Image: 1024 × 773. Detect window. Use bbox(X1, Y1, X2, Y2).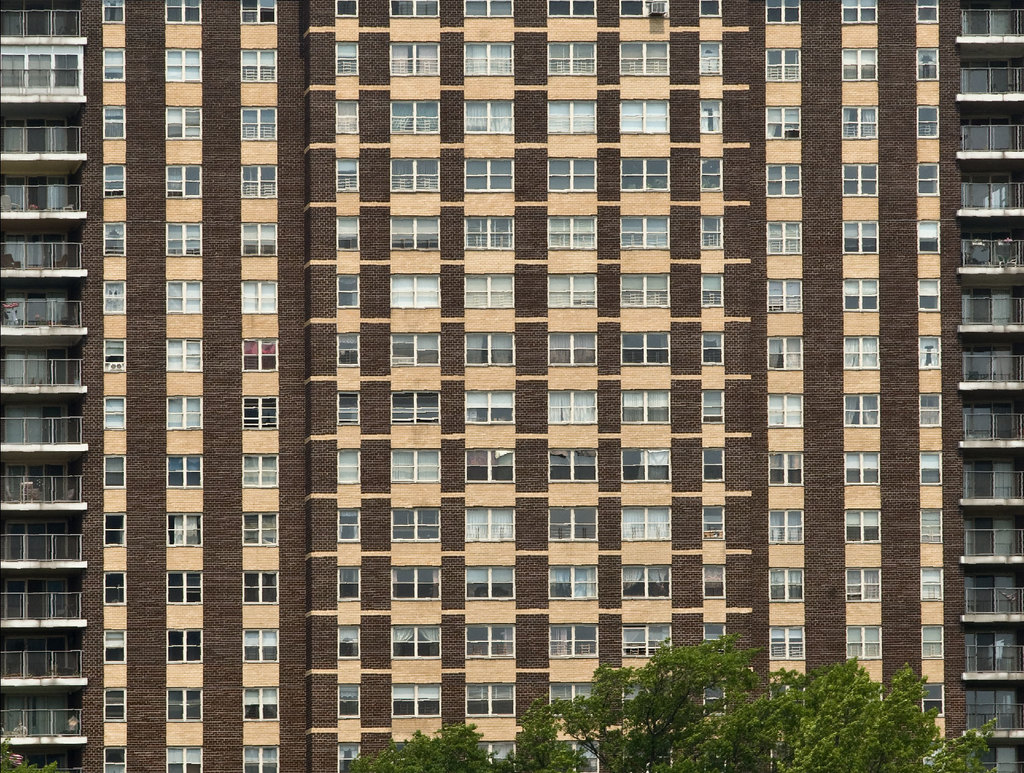
bbox(102, 748, 127, 772).
